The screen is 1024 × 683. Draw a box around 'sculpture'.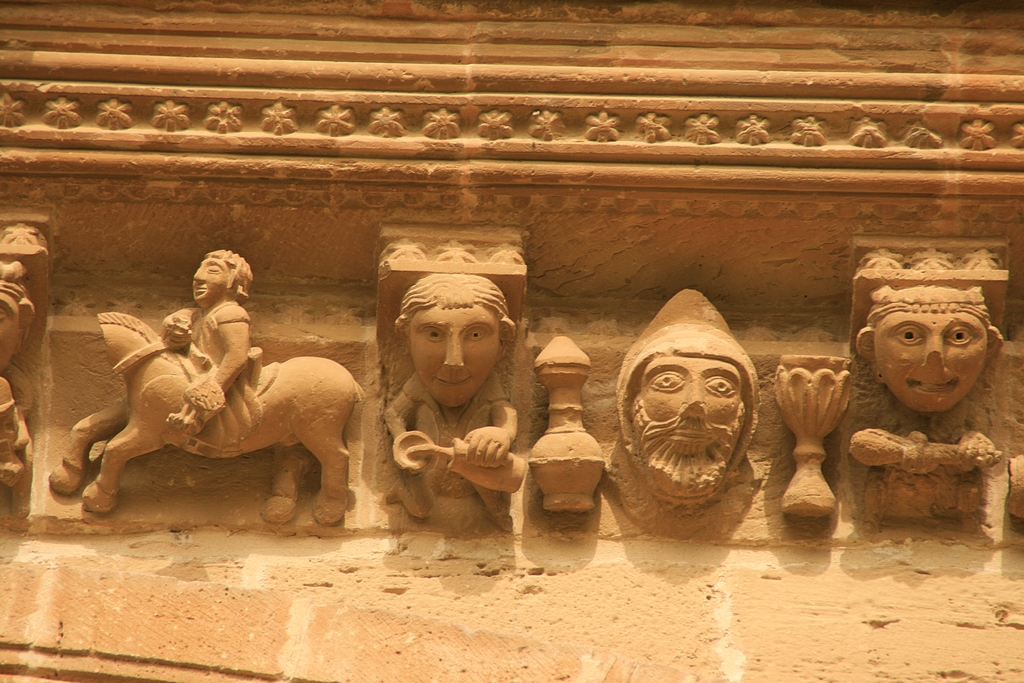
<bbox>375, 270, 529, 529</bbox>.
